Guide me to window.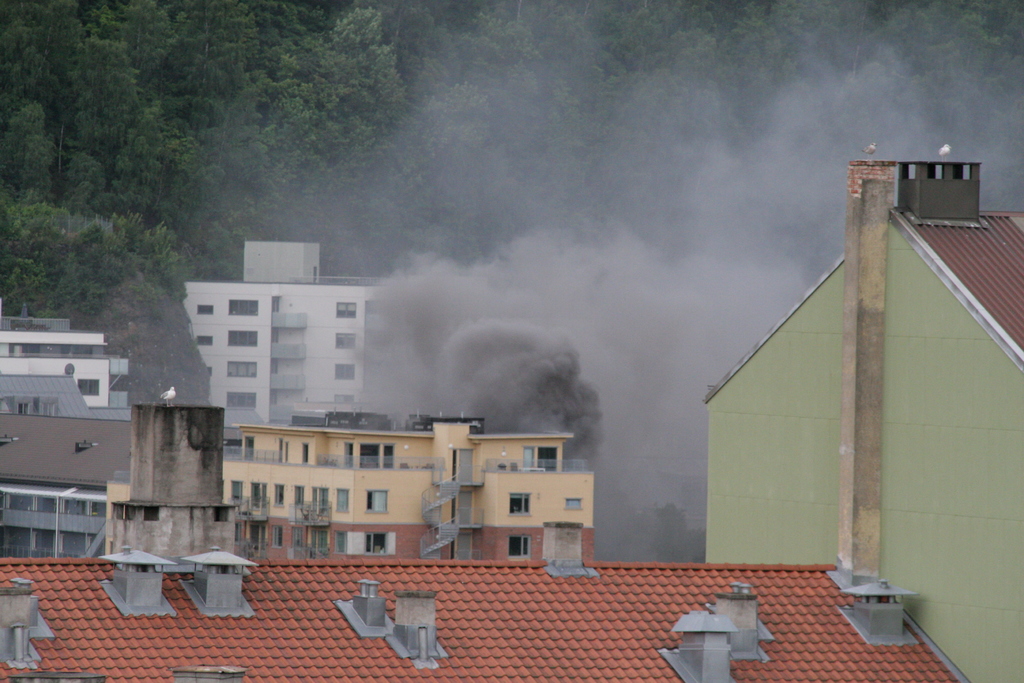
Guidance: box=[275, 483, 282, 507].
